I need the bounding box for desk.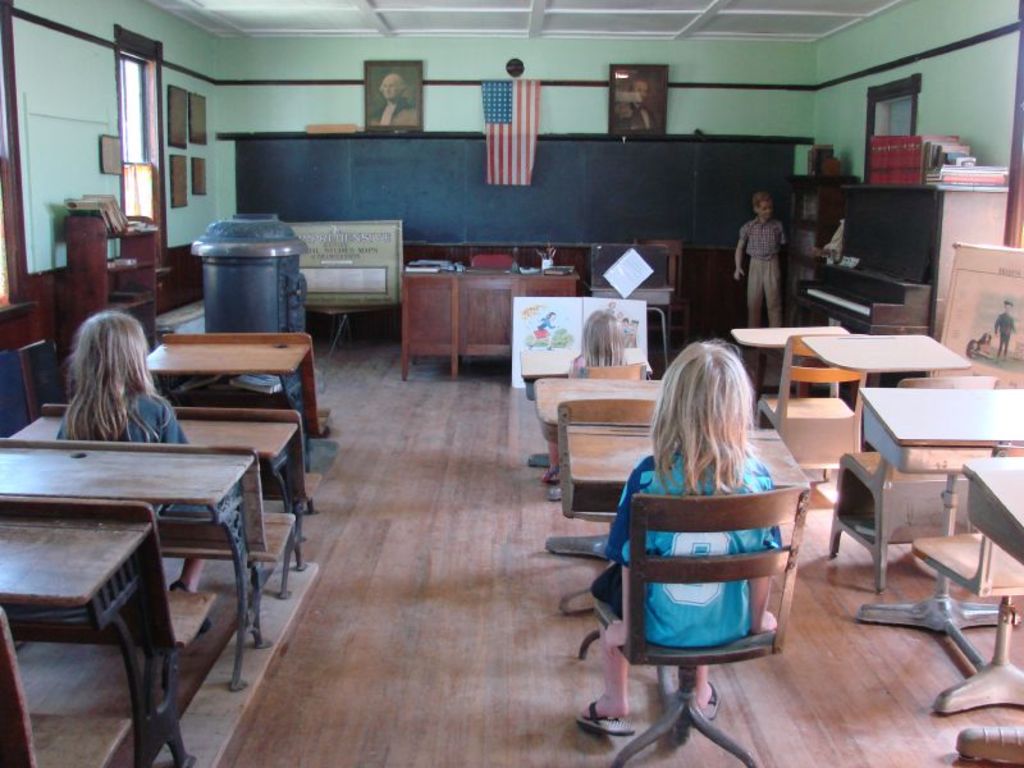
Here it is: x1=856, y1=380, x2=1023, y2=669.
